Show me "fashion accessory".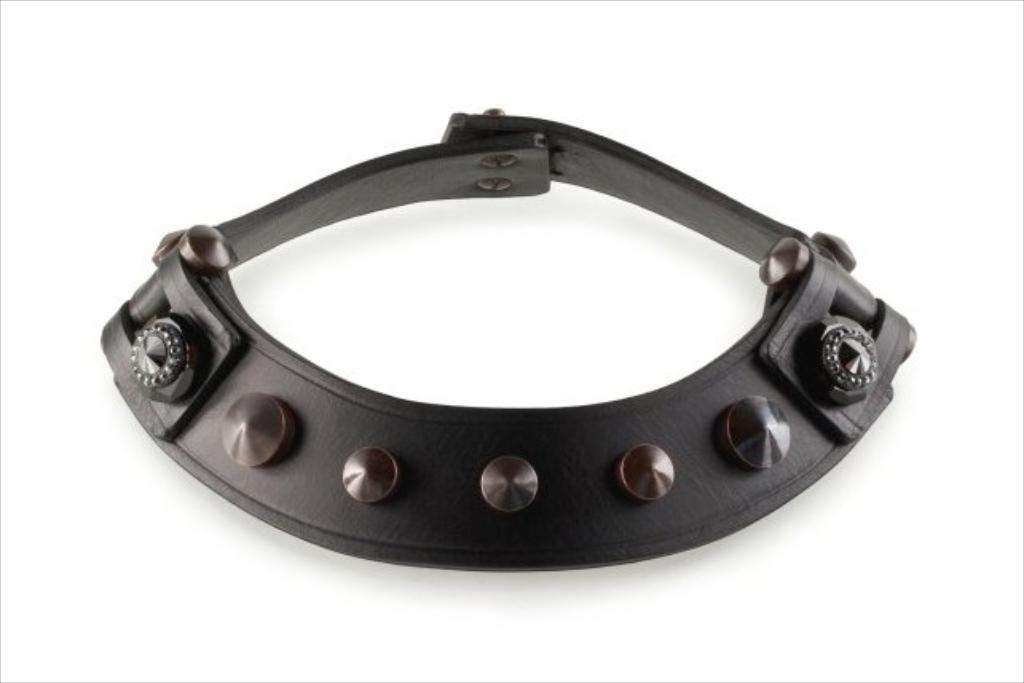
"fashion accessory" is here: l=99, t=105, r=920, b=574.
